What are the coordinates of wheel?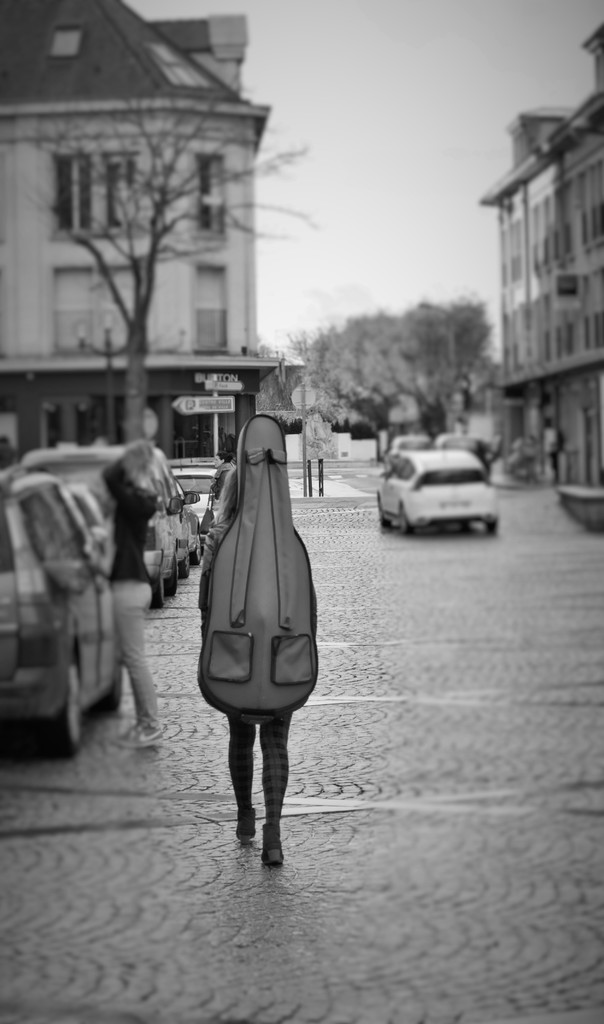
left=486, top=517, right=505, bottom=540.
